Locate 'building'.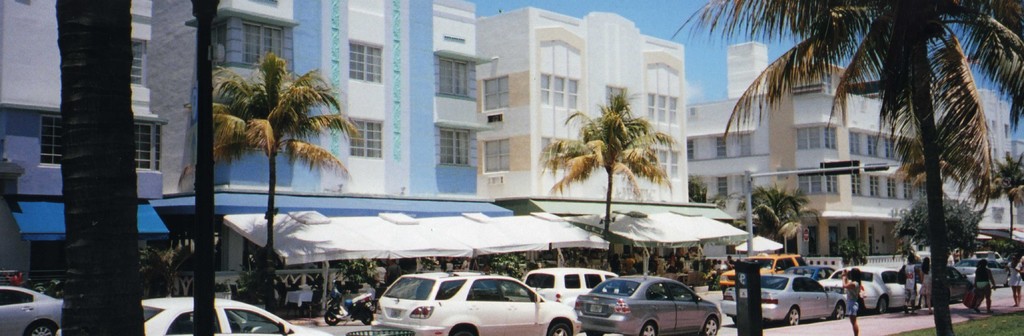
Bounding box: <region>0, 0, 163, 293</region>.
